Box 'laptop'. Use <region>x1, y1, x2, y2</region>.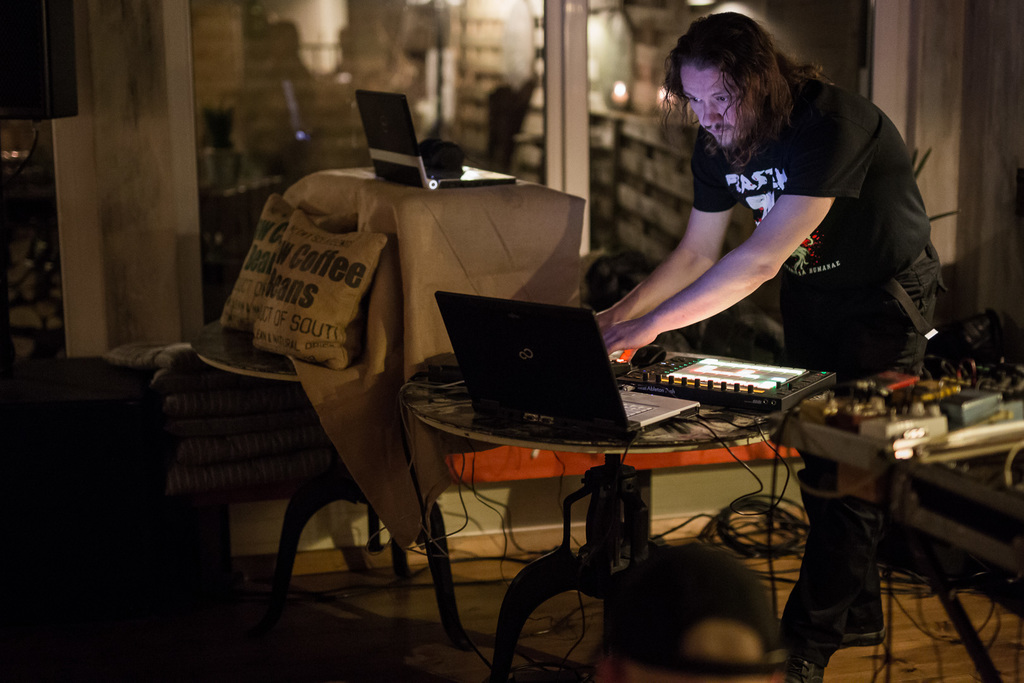
<region>438, 283, 649, 429</region>.
